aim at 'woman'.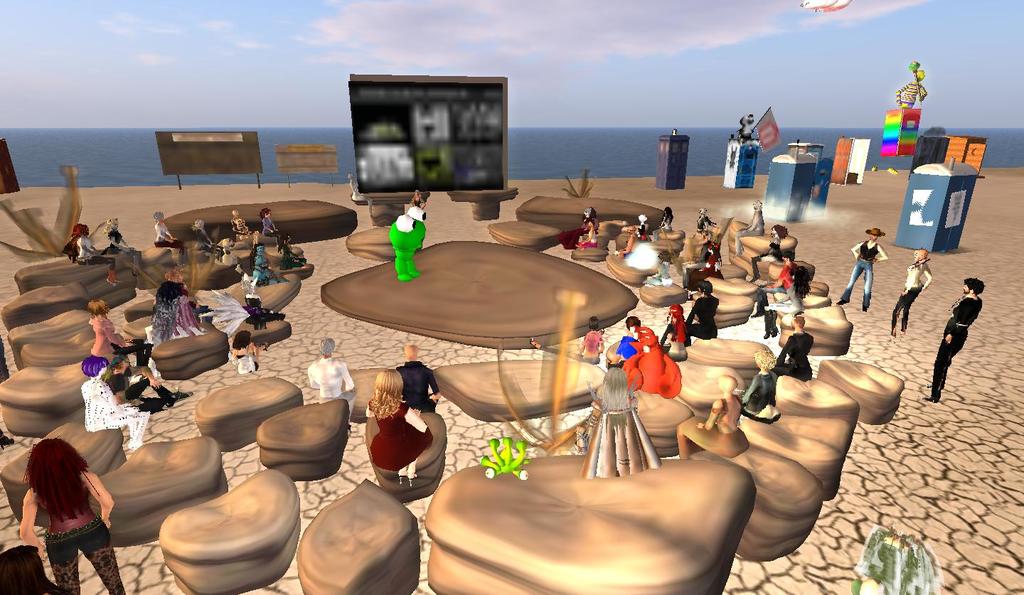
Aimed at (367, 370, 438, 486).
